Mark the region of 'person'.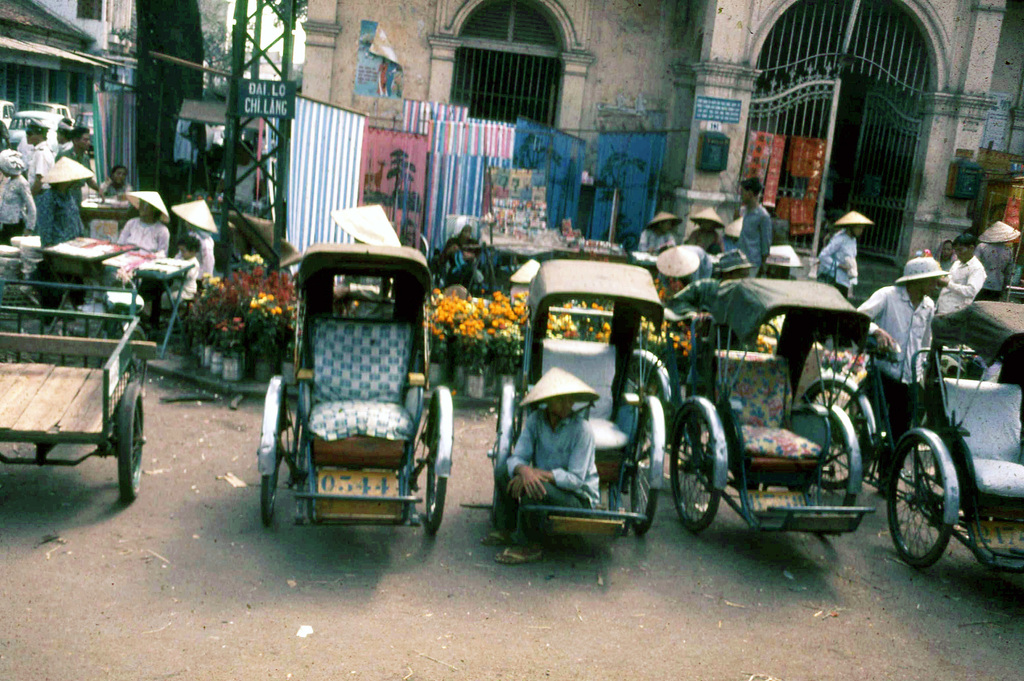
Region: box=[54, 129, 102, 211].
